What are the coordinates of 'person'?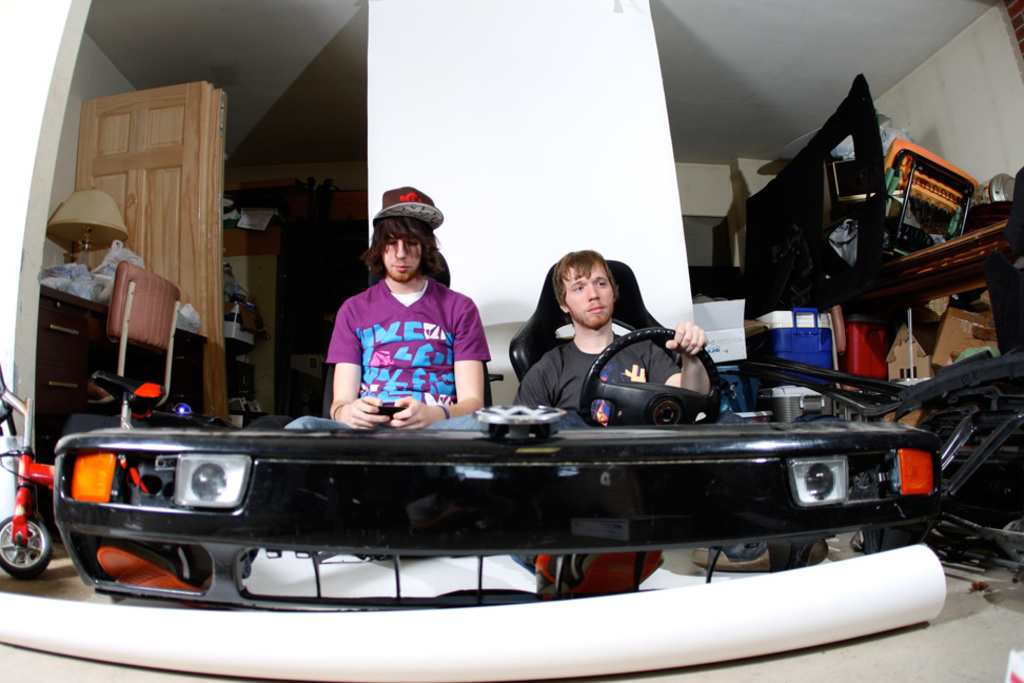
306:193:479:431.
